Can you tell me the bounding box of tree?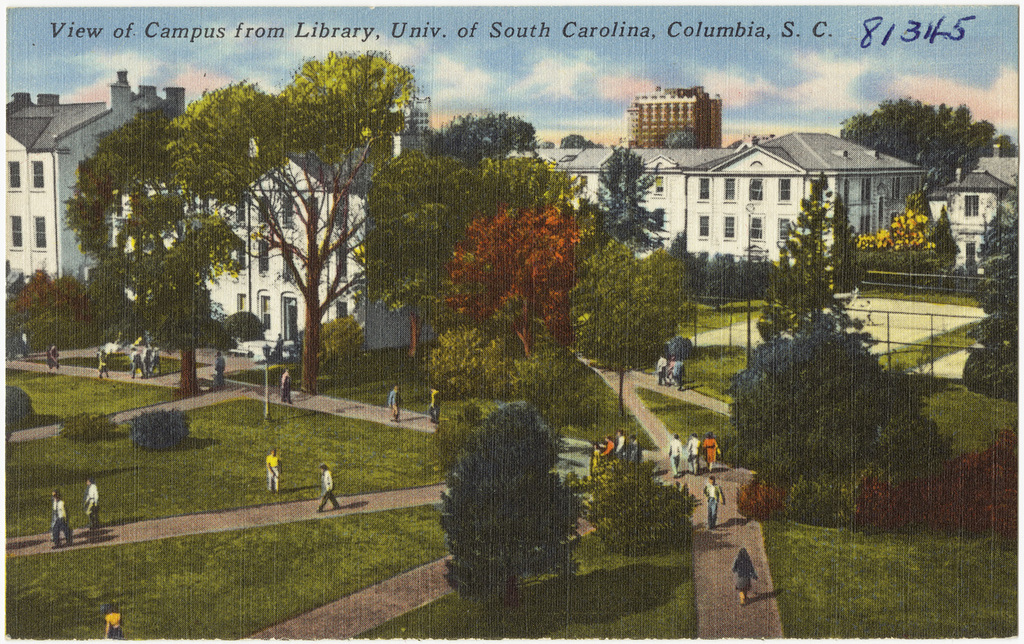
584,141,670,248.
